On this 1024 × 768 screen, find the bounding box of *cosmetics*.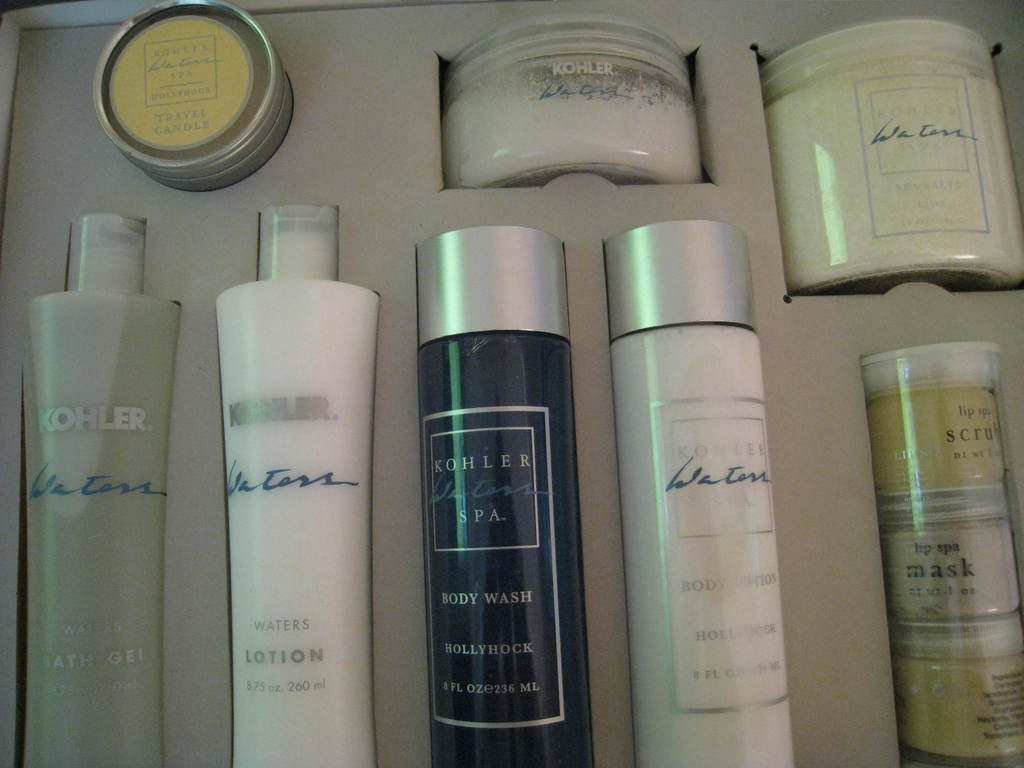
Bounding box: box=[20, 212, 182, 767].
